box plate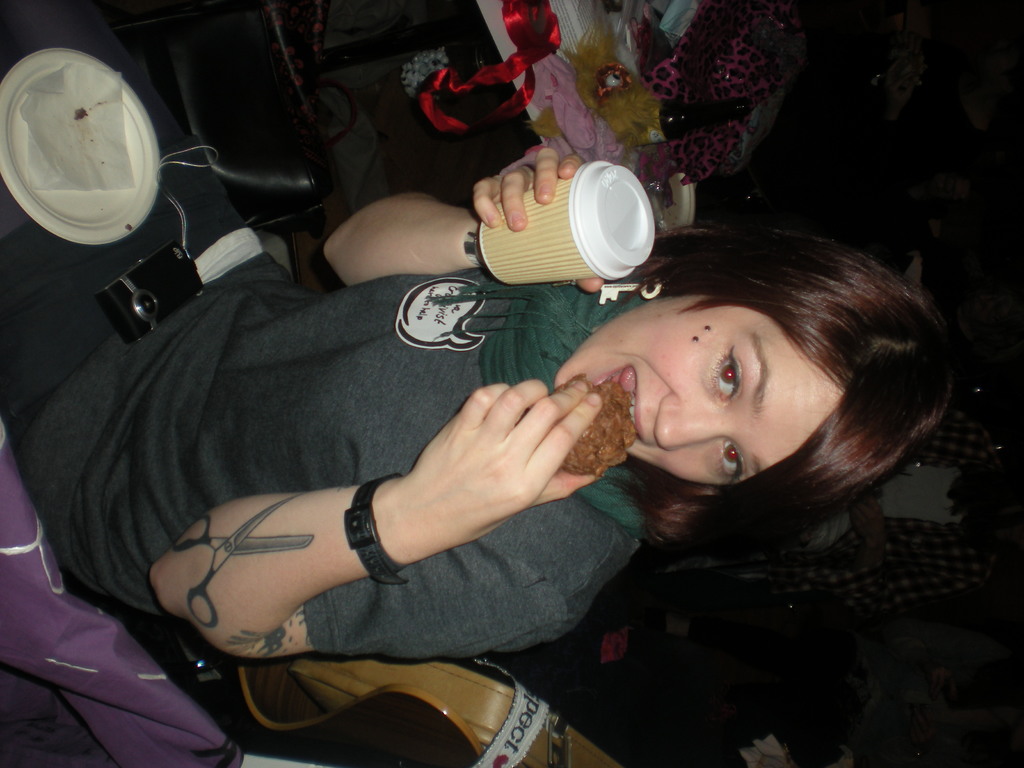
left=647, top=168, right=697, bottom=243
